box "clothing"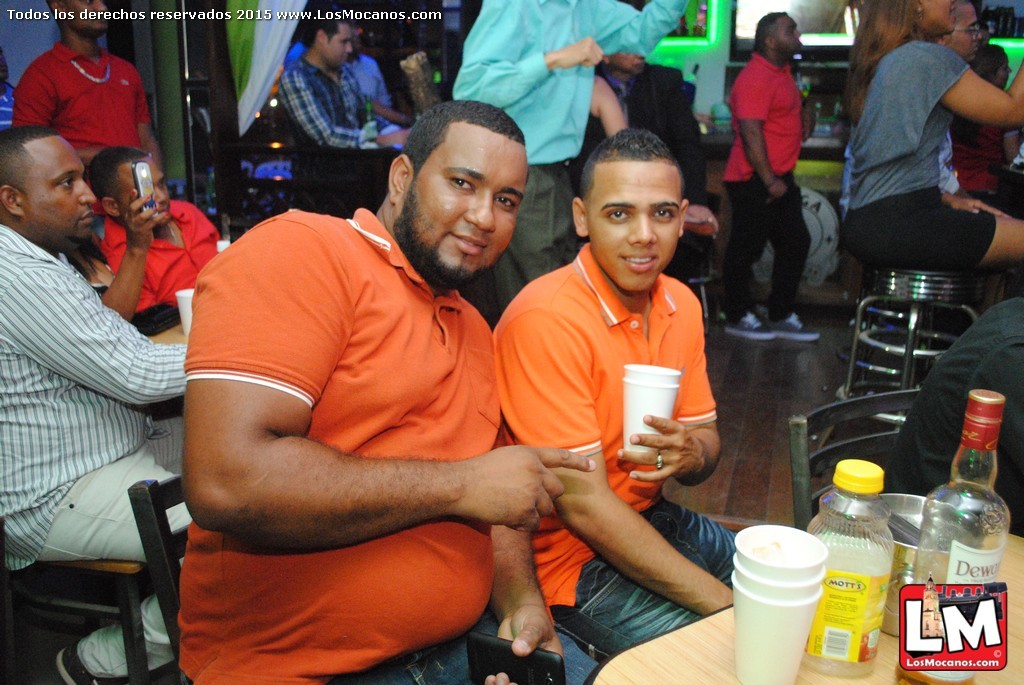
(442,0,692,321)
